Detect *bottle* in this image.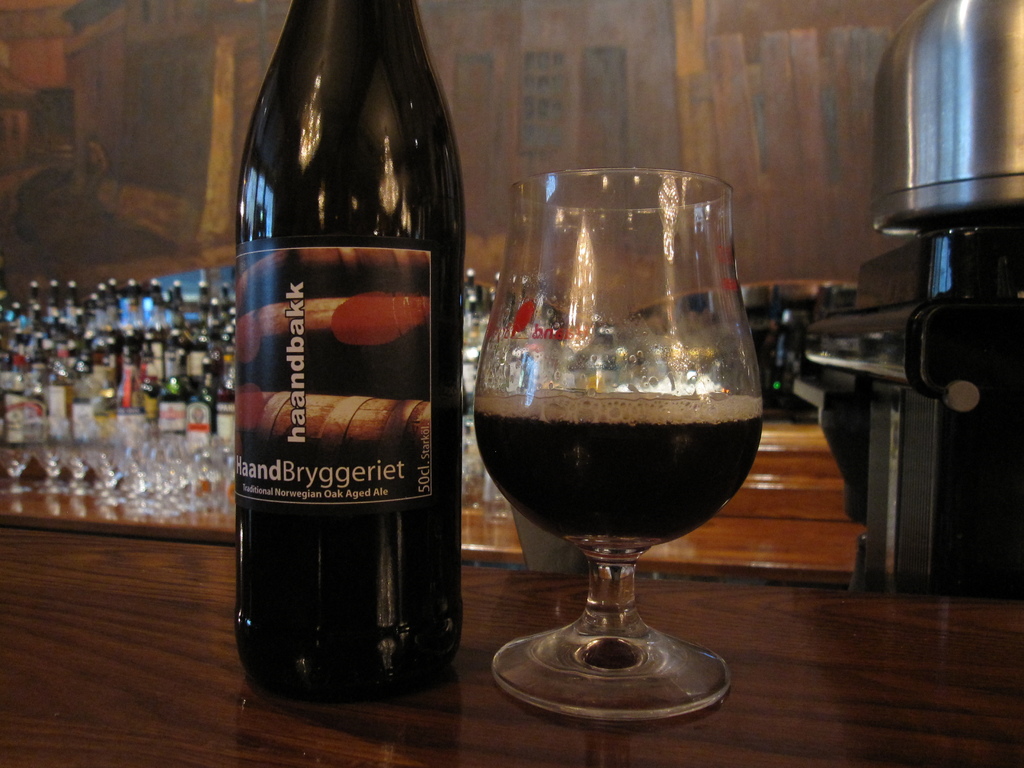
Detection: {"x1": 214, "y1": 8, "x2": 474, "y2": 653}.
